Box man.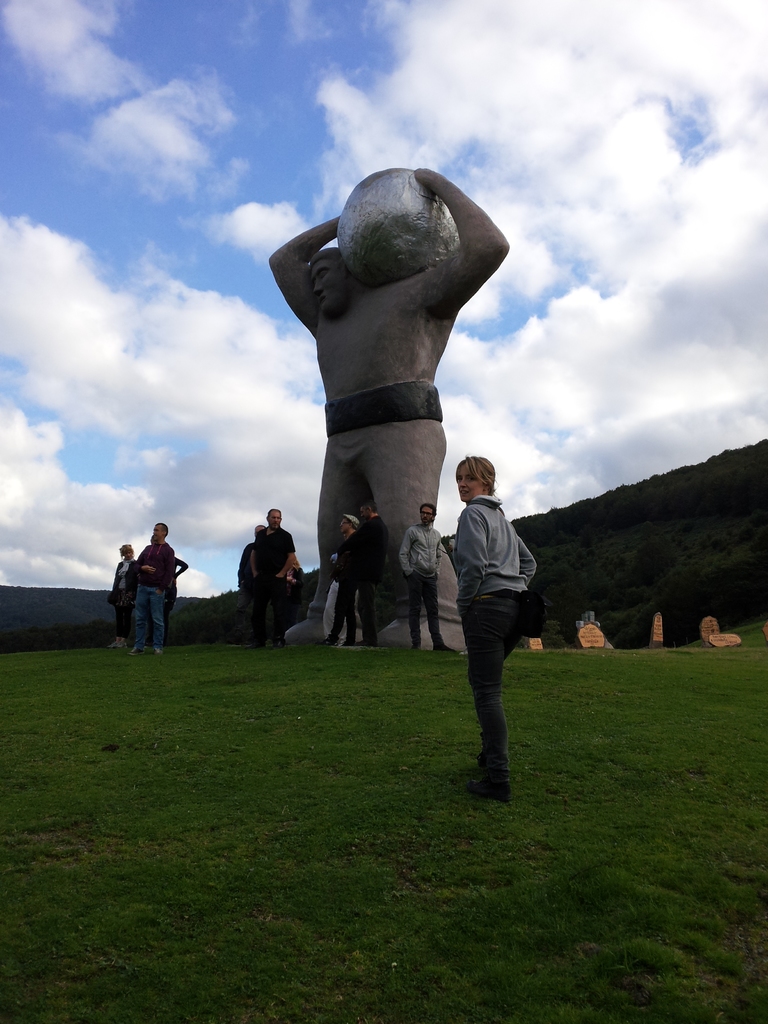
{"x1": 338, "y1": 497, "x2": 401, "y2": 648}.
